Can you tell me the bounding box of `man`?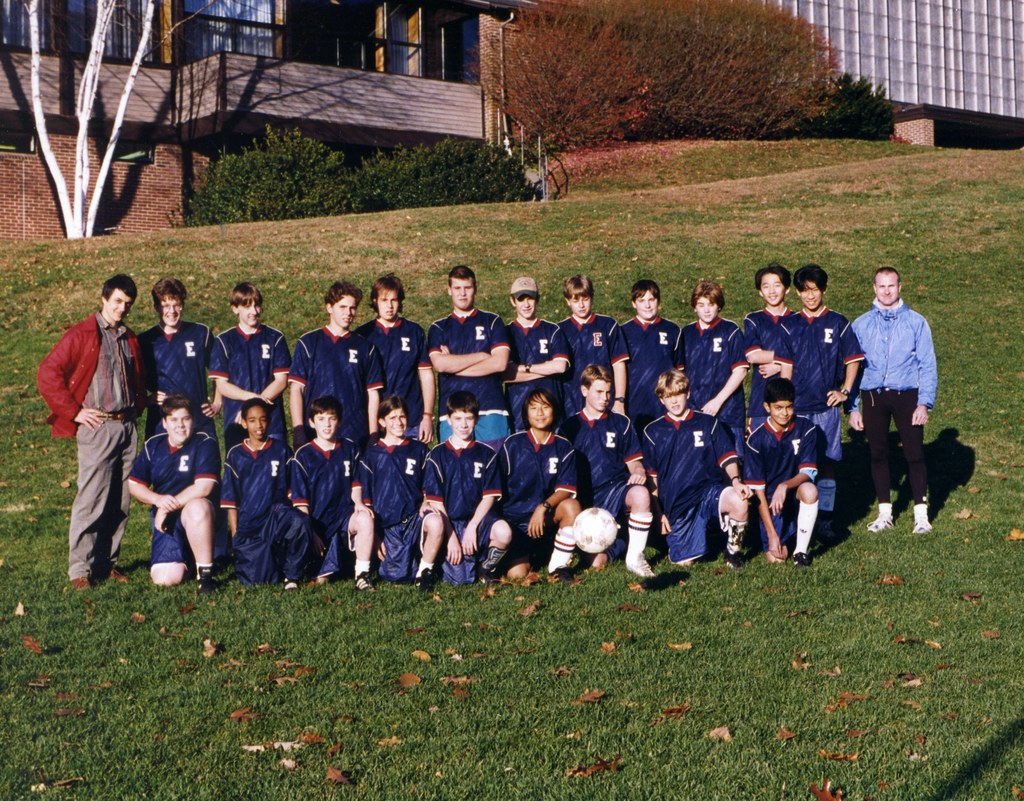
852,257,952,539.
